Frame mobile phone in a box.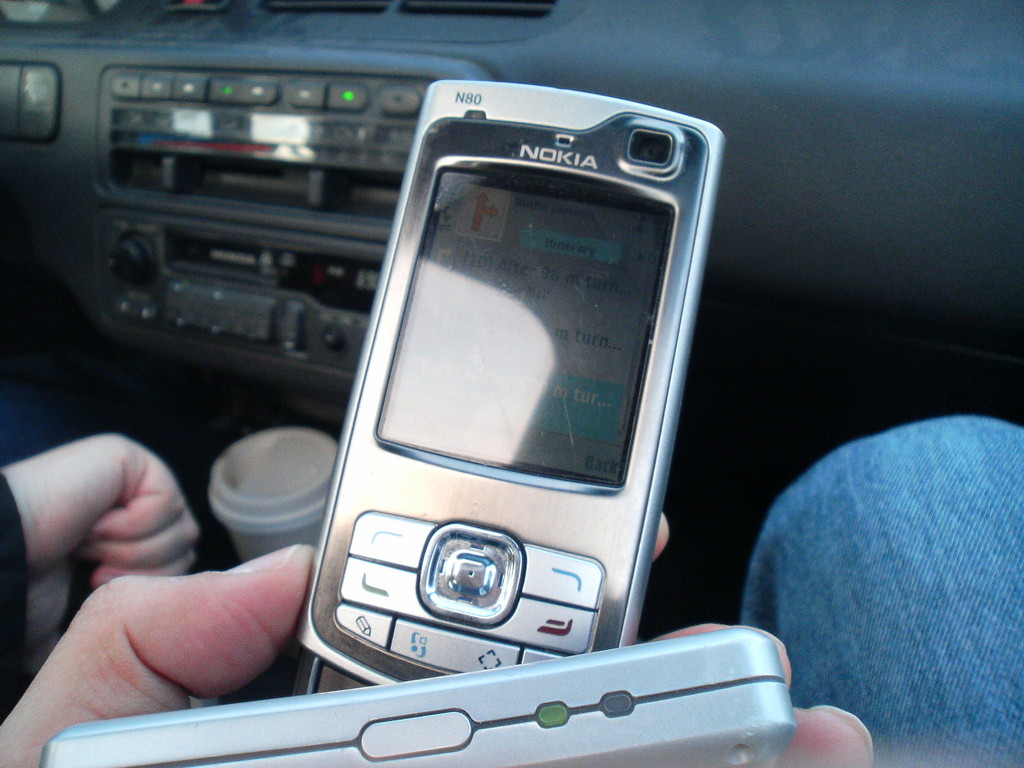
<region>38, 625, 799, 767</region>.
